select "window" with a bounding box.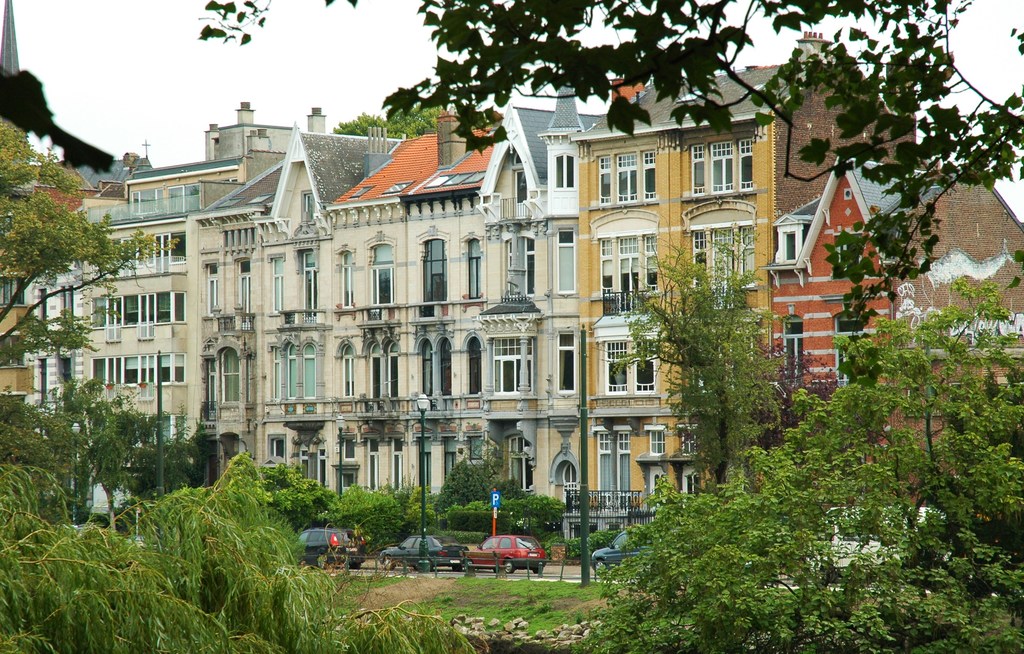
locate(548, 155, 573, 193).
